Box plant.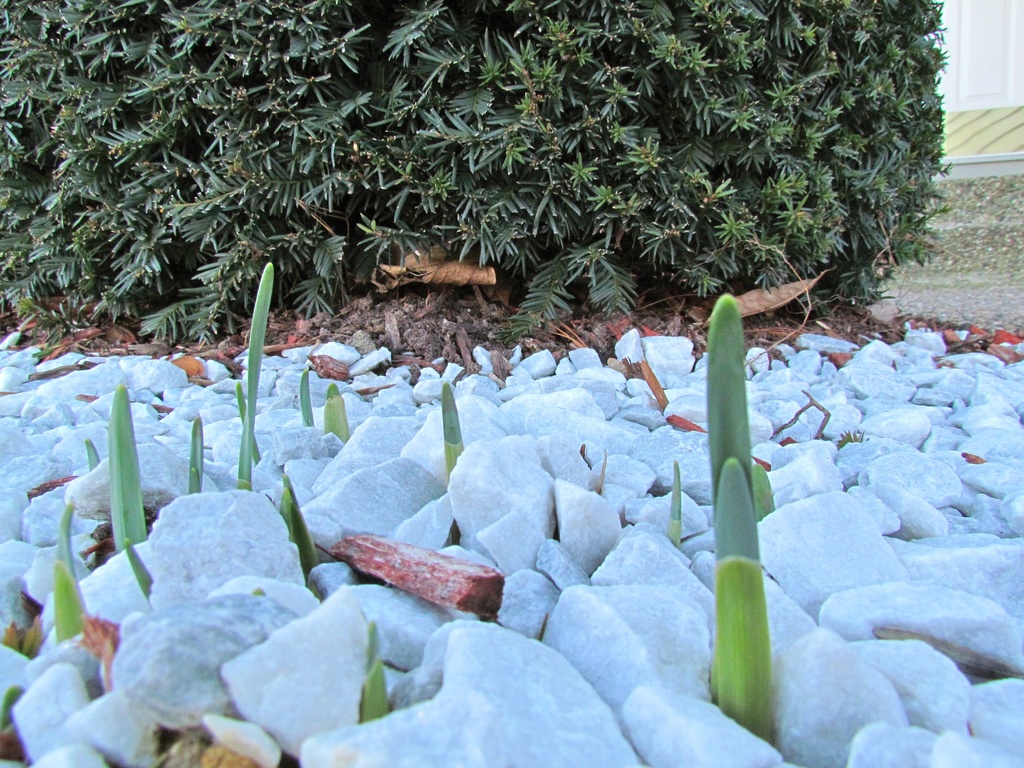
445:383:467:481.
